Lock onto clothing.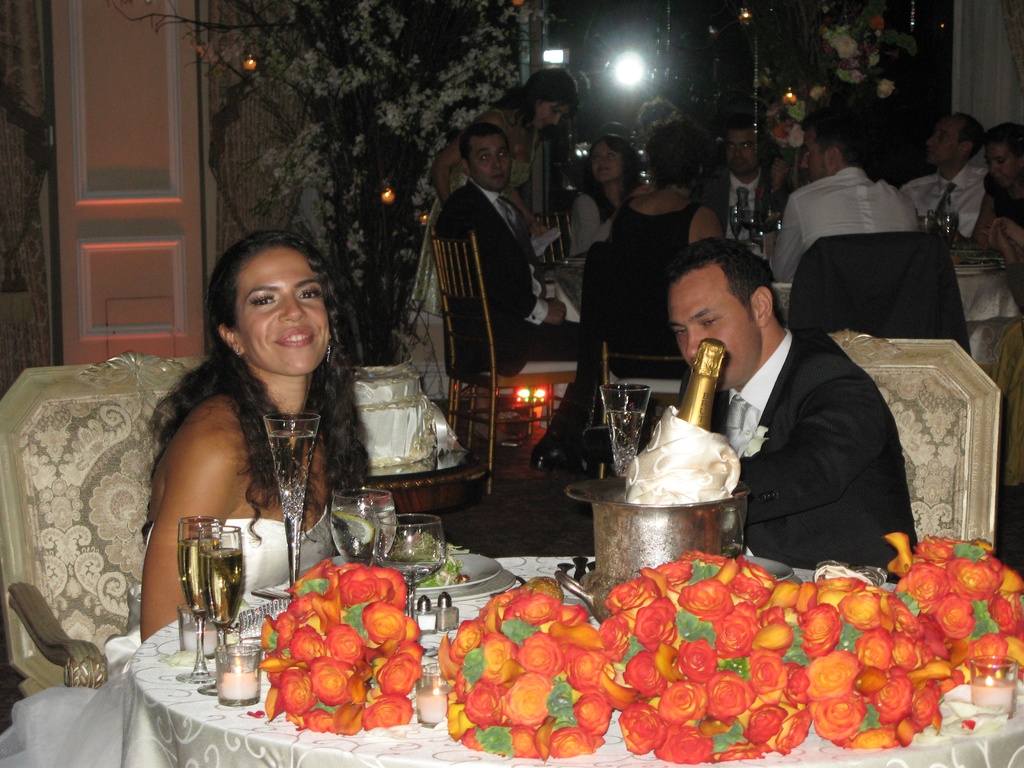
Locked: Rect(715, 161, 785, 222).
